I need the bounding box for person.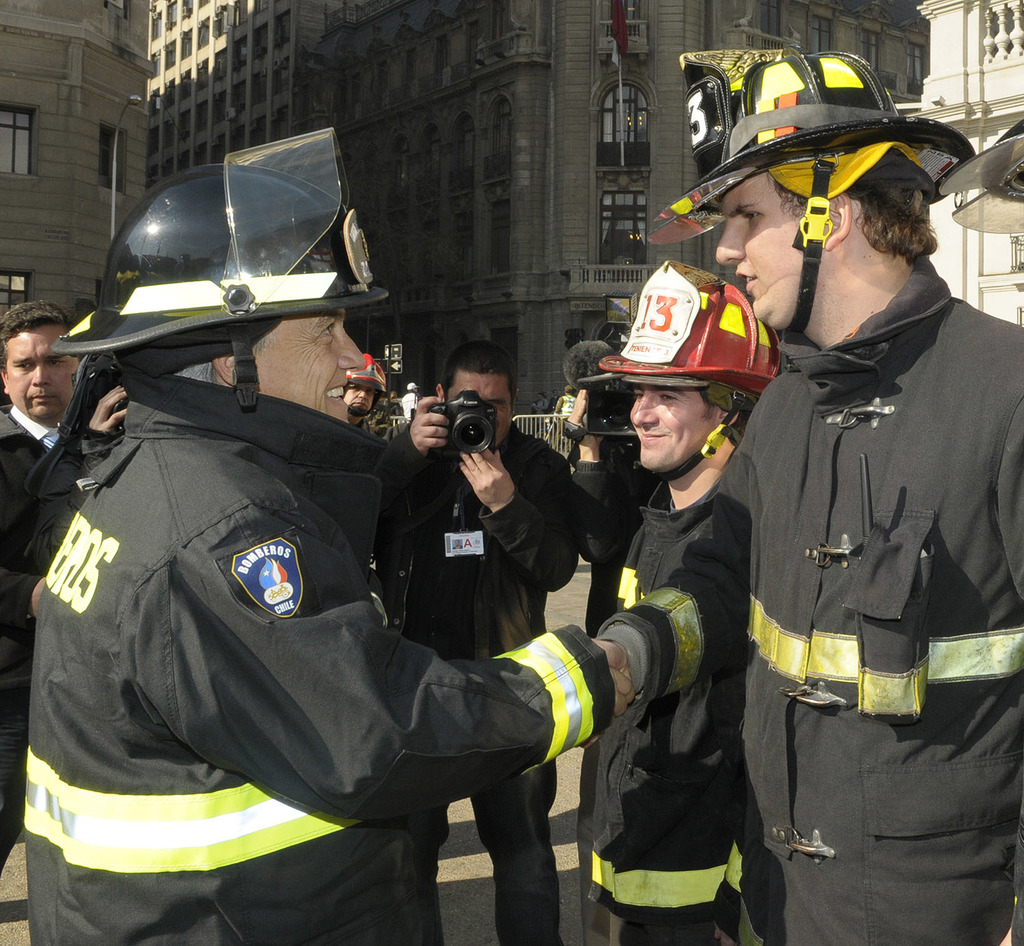
Here it is: region(704, 70, 1010, 930).
